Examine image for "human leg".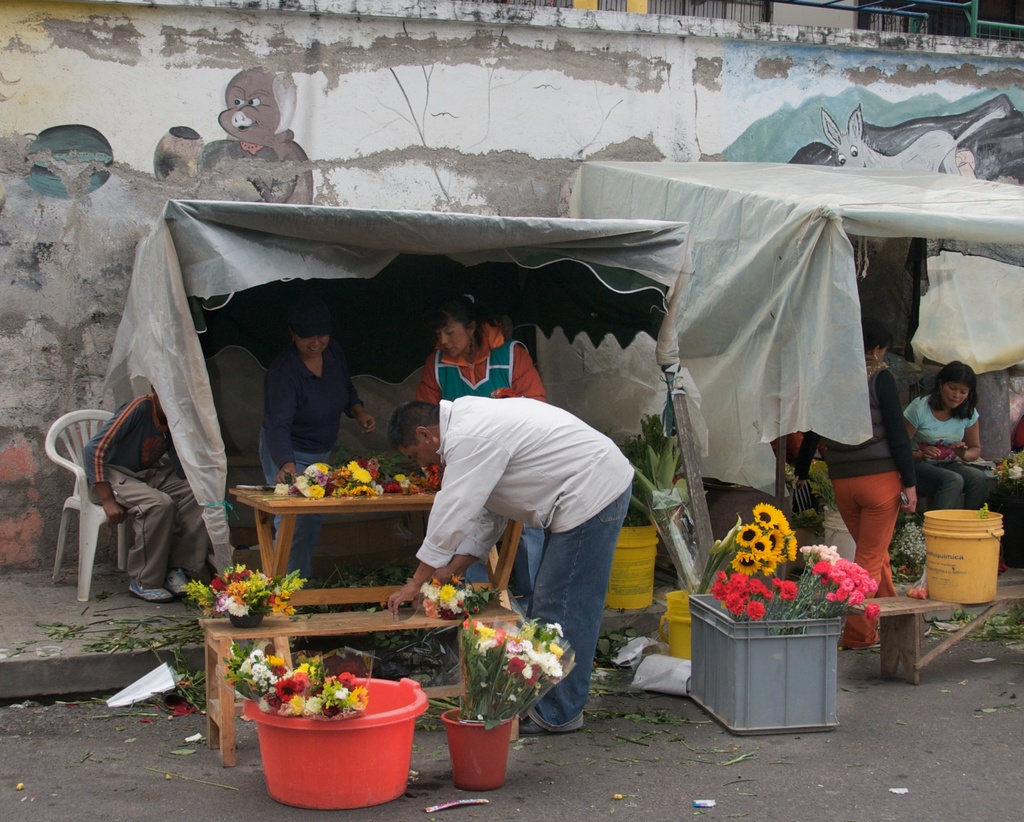
Examination result: box=[106, 461, 172, 595].
